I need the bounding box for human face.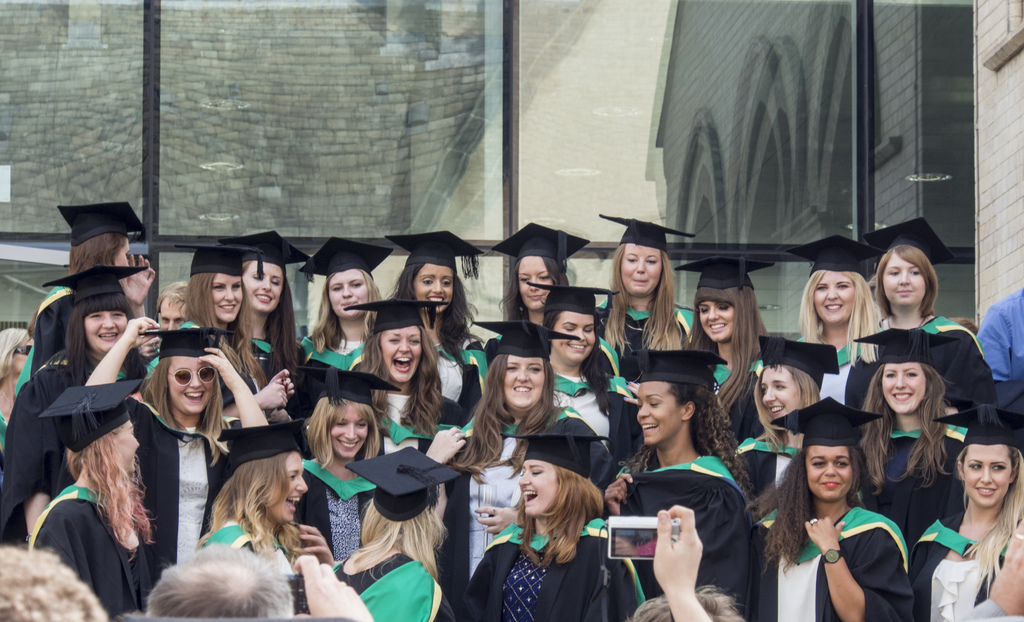
Here it is: 87, 314, 127, 350.
